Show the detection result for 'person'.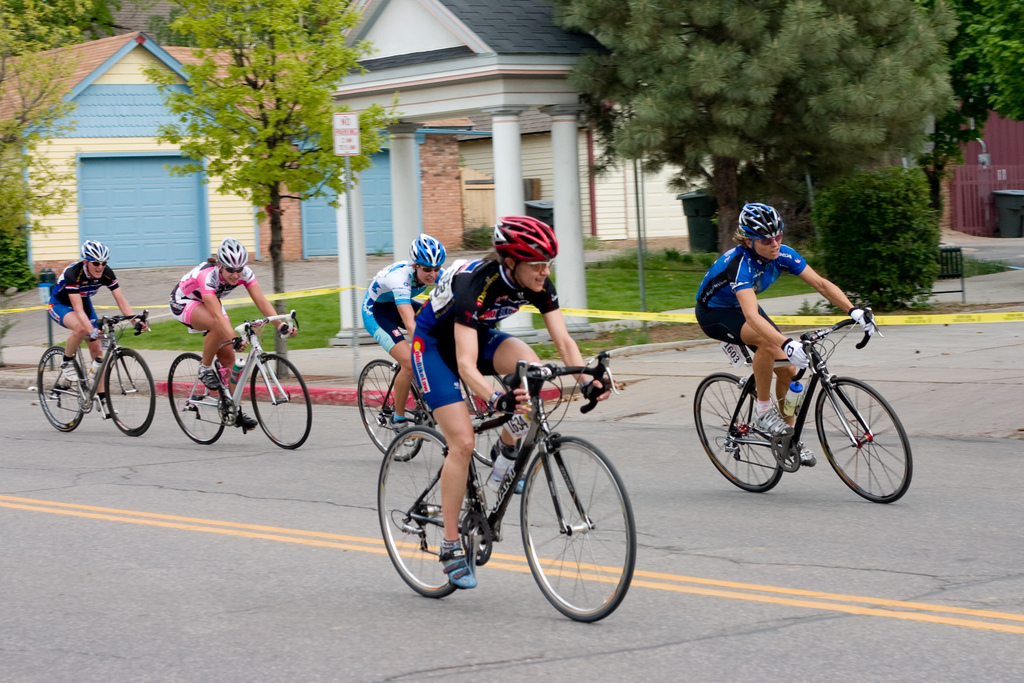
bbox=(159, 235, 300, 424).
